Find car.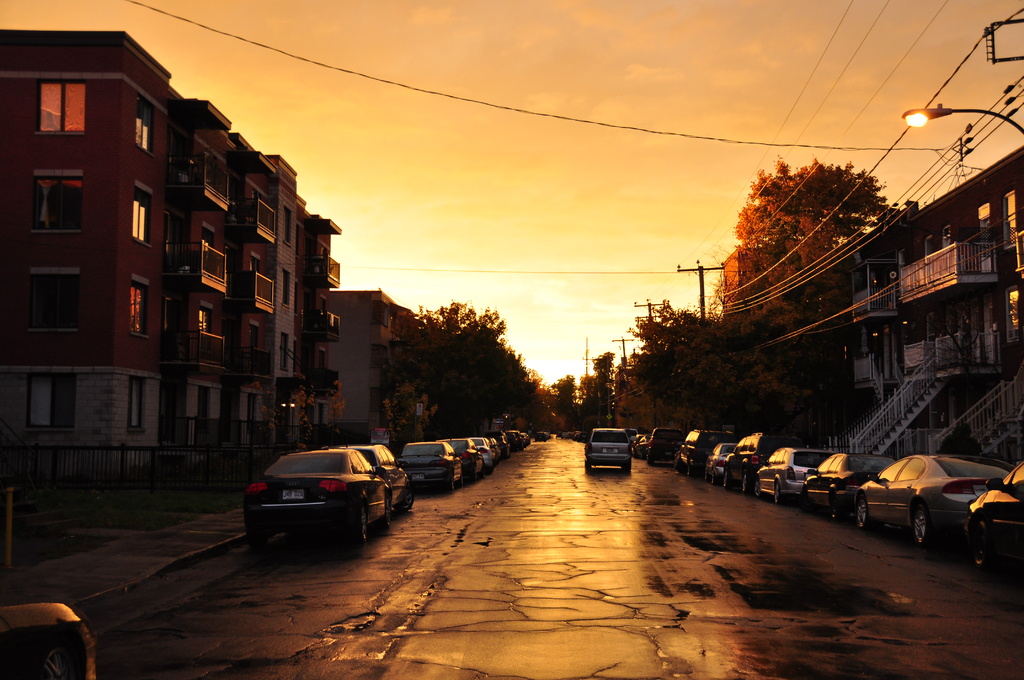
853:451:1017:546.
